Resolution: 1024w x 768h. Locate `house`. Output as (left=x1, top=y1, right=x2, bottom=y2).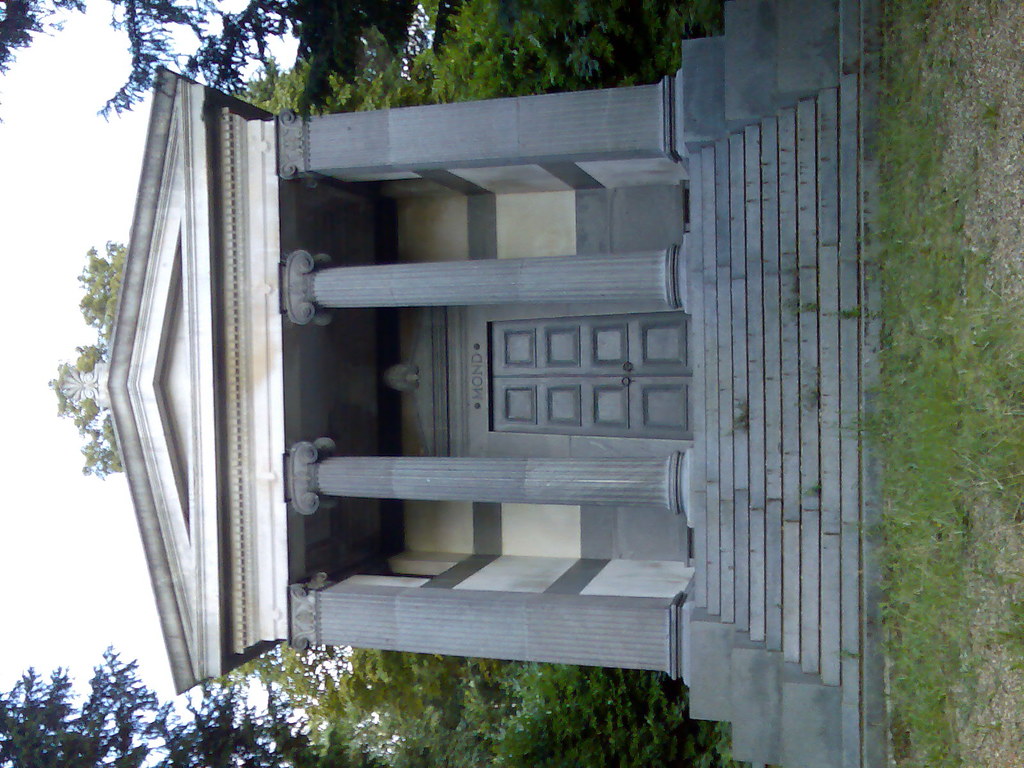
(left=61, top=0, right=876, bottom=754).
